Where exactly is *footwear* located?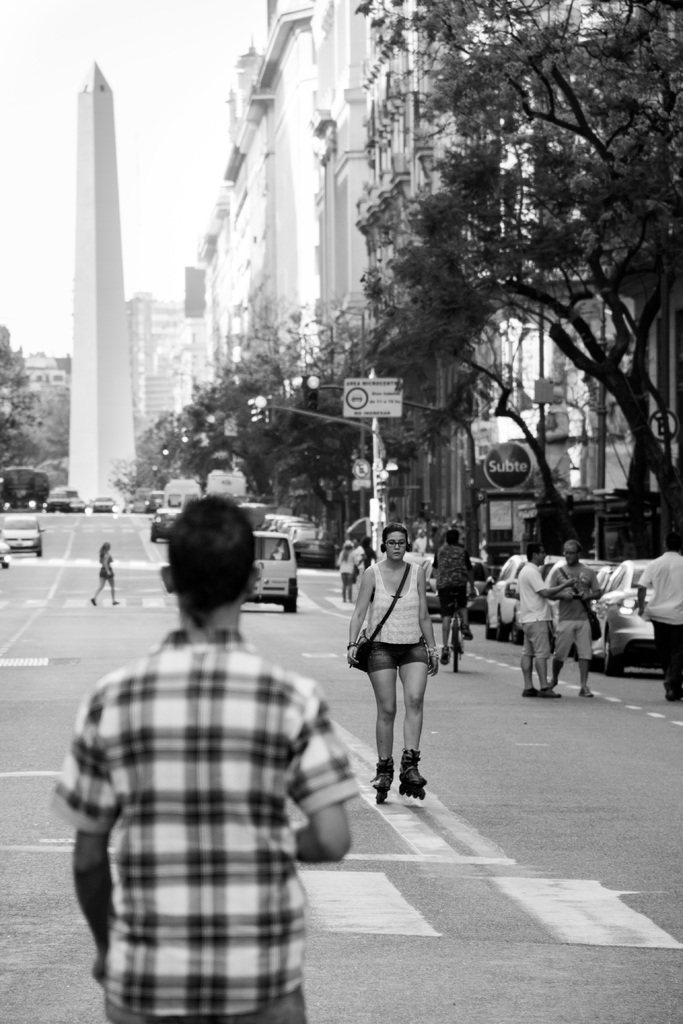
Its bounding box is box=[443, 647, 450, 666].
